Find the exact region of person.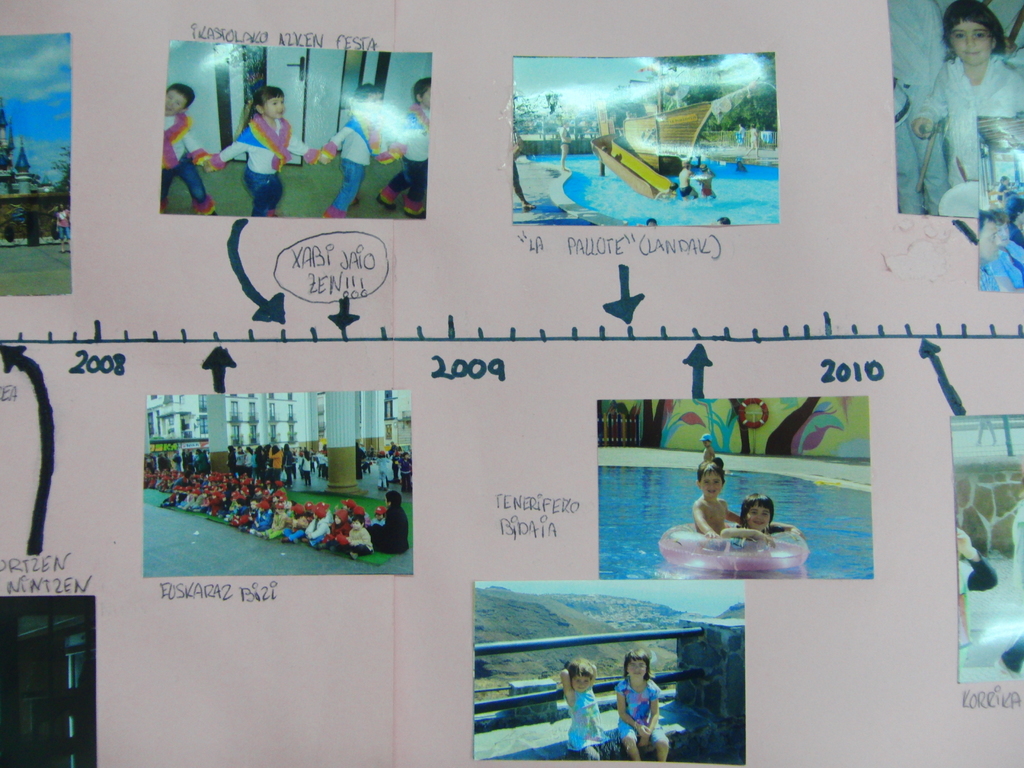
Exact region: {"x1": 911, "y1": 7, "x2": 1018, "y2": 239}.
